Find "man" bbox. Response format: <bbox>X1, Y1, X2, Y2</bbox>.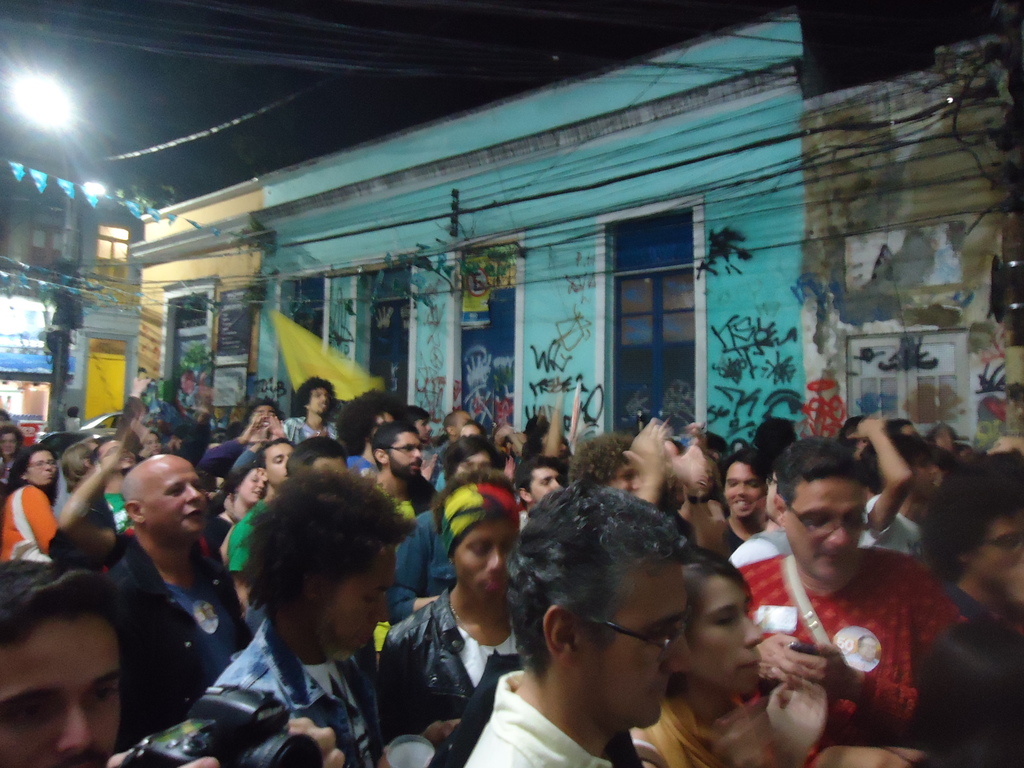
<bbox>56, 410, 156, 527</bbox>.
